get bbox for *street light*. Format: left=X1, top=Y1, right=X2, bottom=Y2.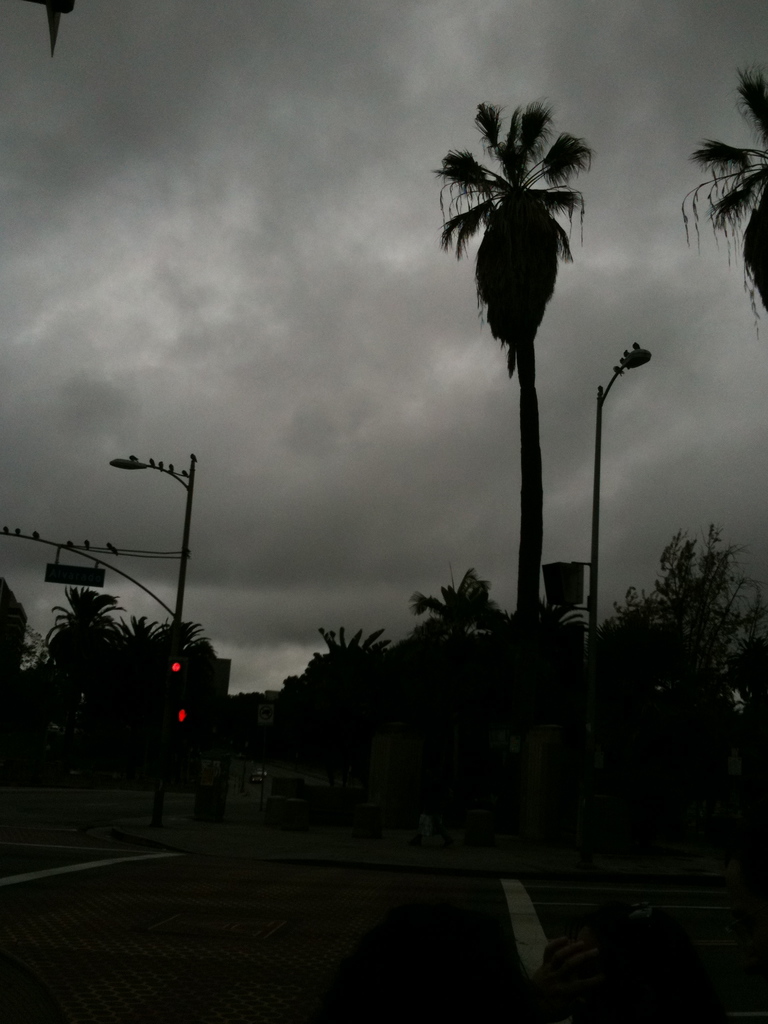
left=93, top=444, right=200, bottom=829.
